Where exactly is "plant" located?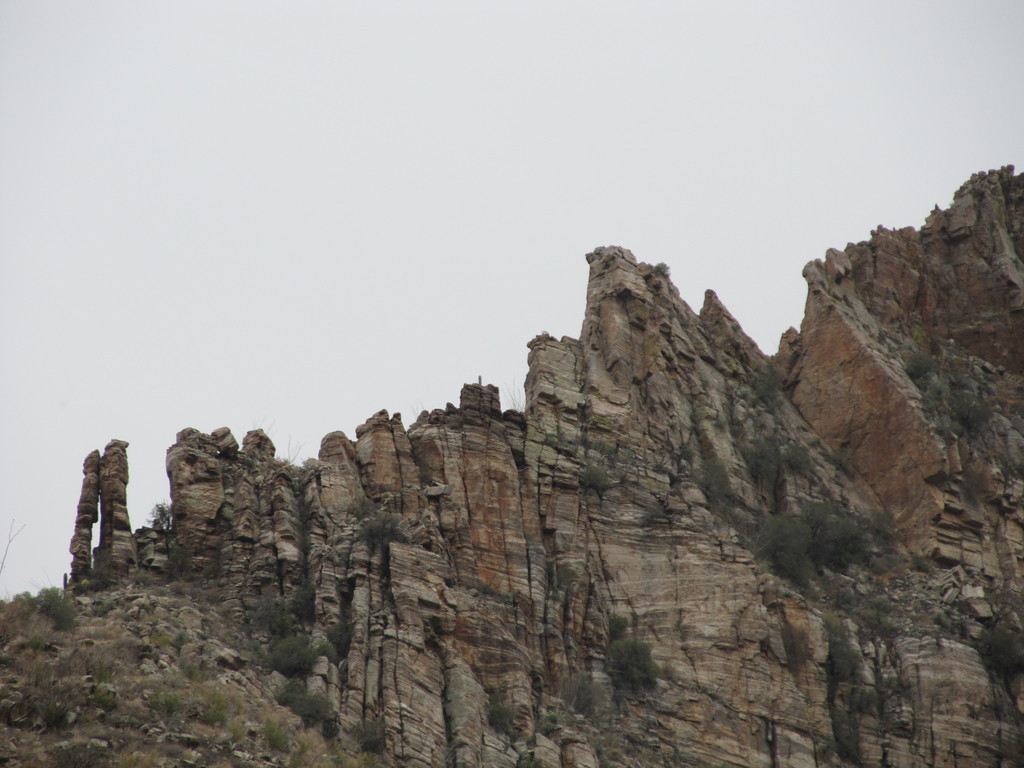
Its bounding box is 41/580/63/606.
